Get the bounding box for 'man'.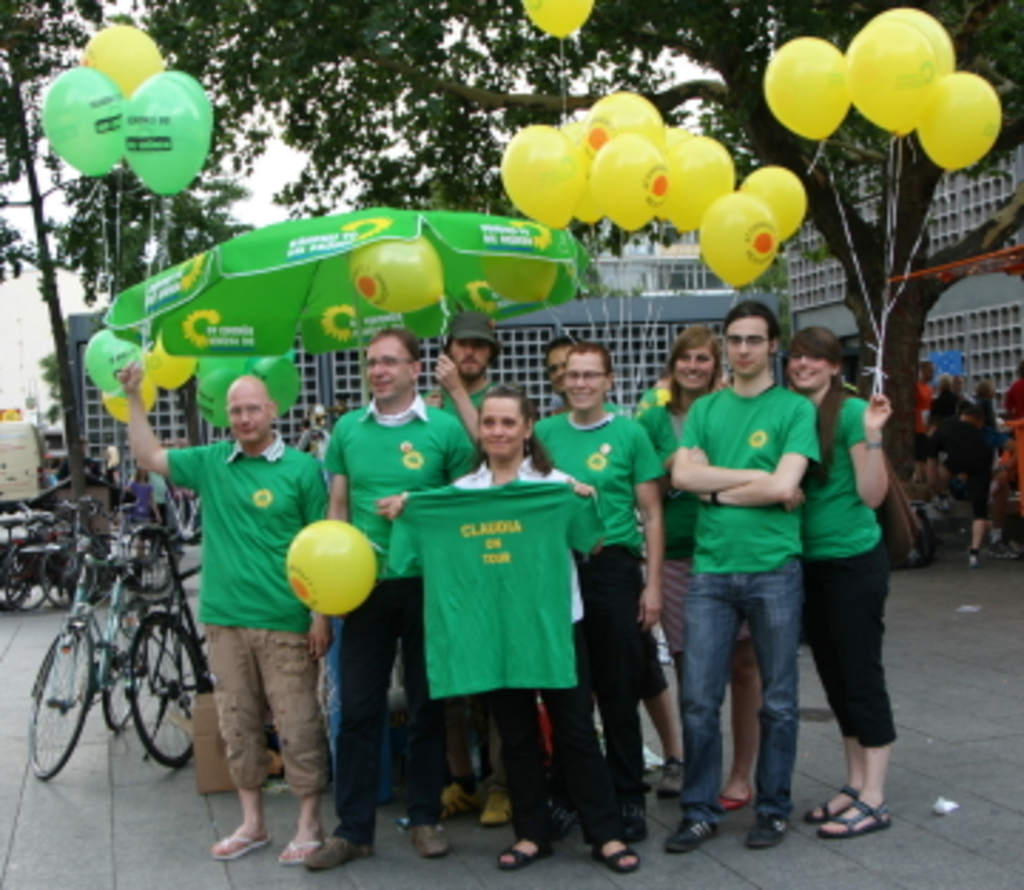
(x1=910, y1=364, x2=930, y2=495).
